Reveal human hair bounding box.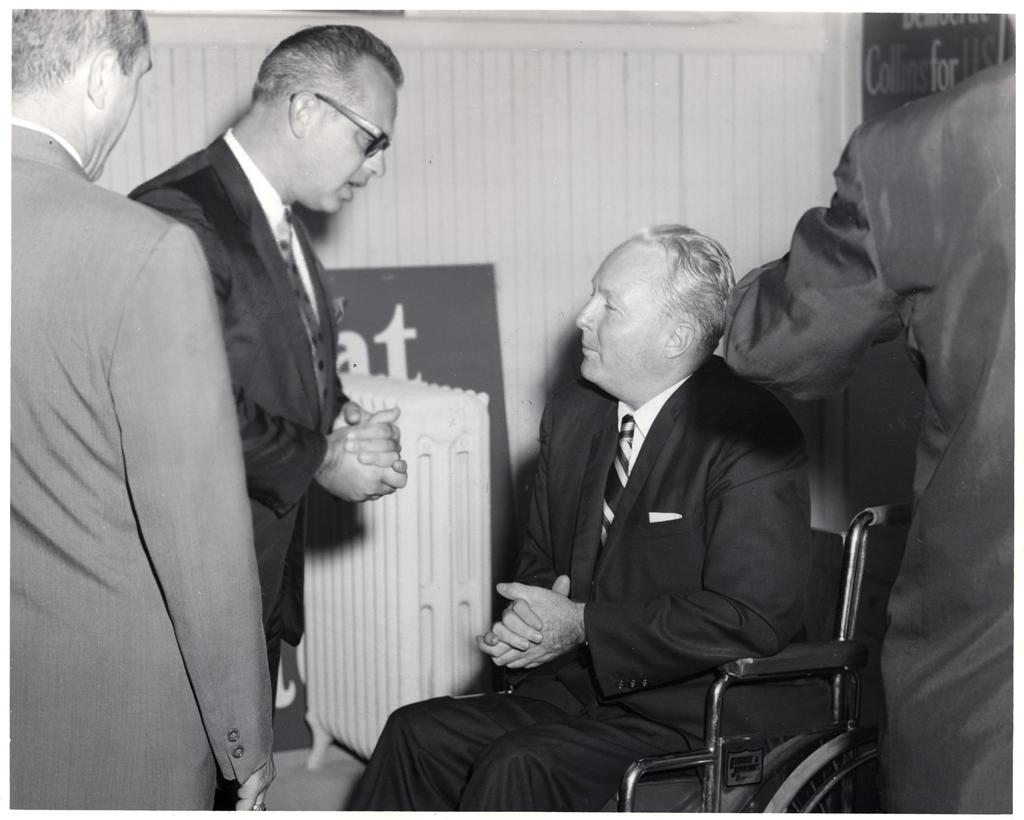
Revealed: 645,226,735,337.
